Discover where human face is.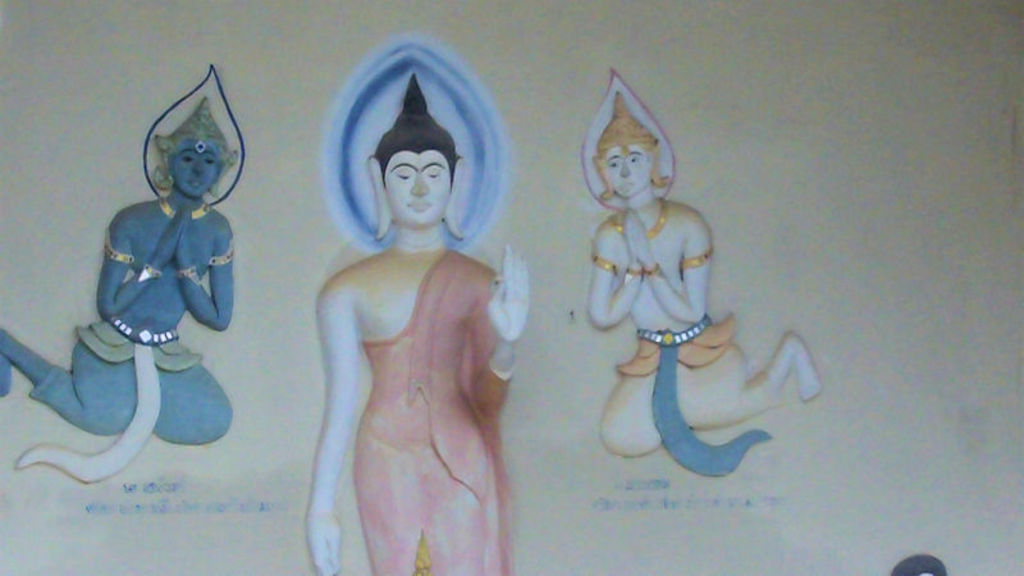
Discovered at 609, 141, 653, 197.
